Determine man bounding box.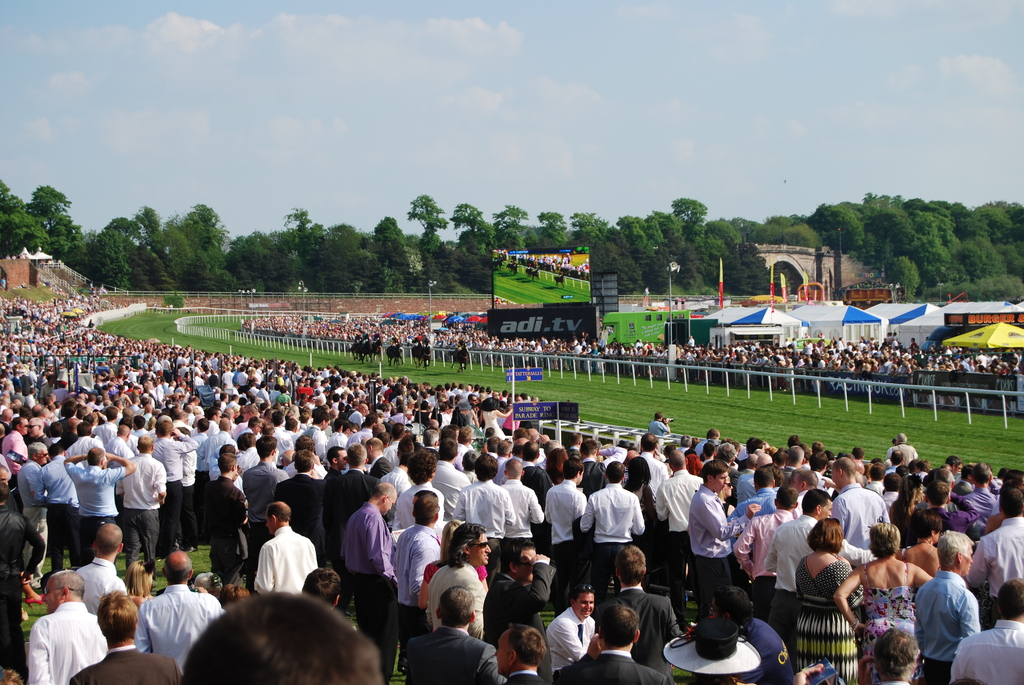
Determined: l=394, t=490, r=439, b=636.
